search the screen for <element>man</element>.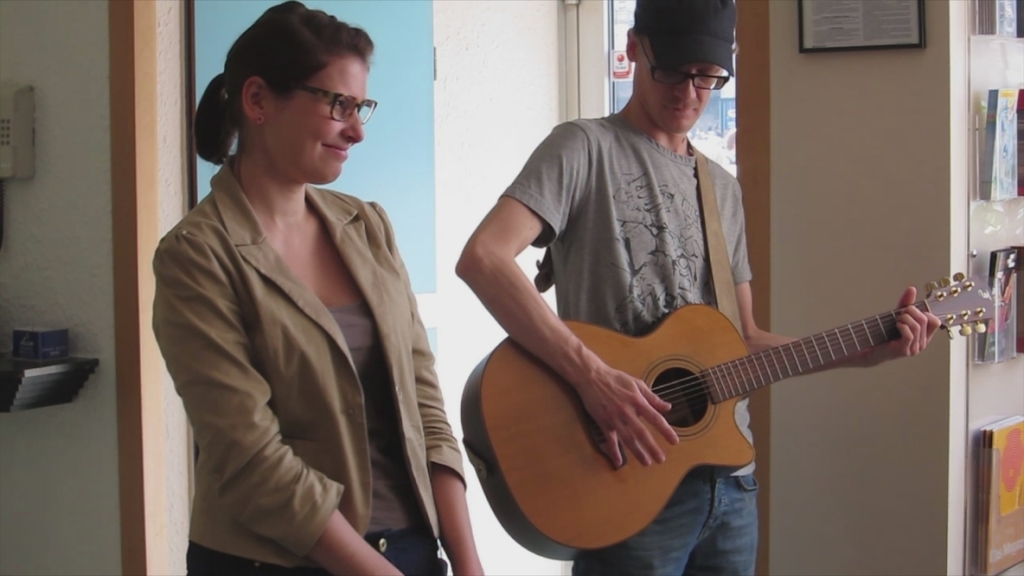
Found at box=[452, 0, 940, 575].
